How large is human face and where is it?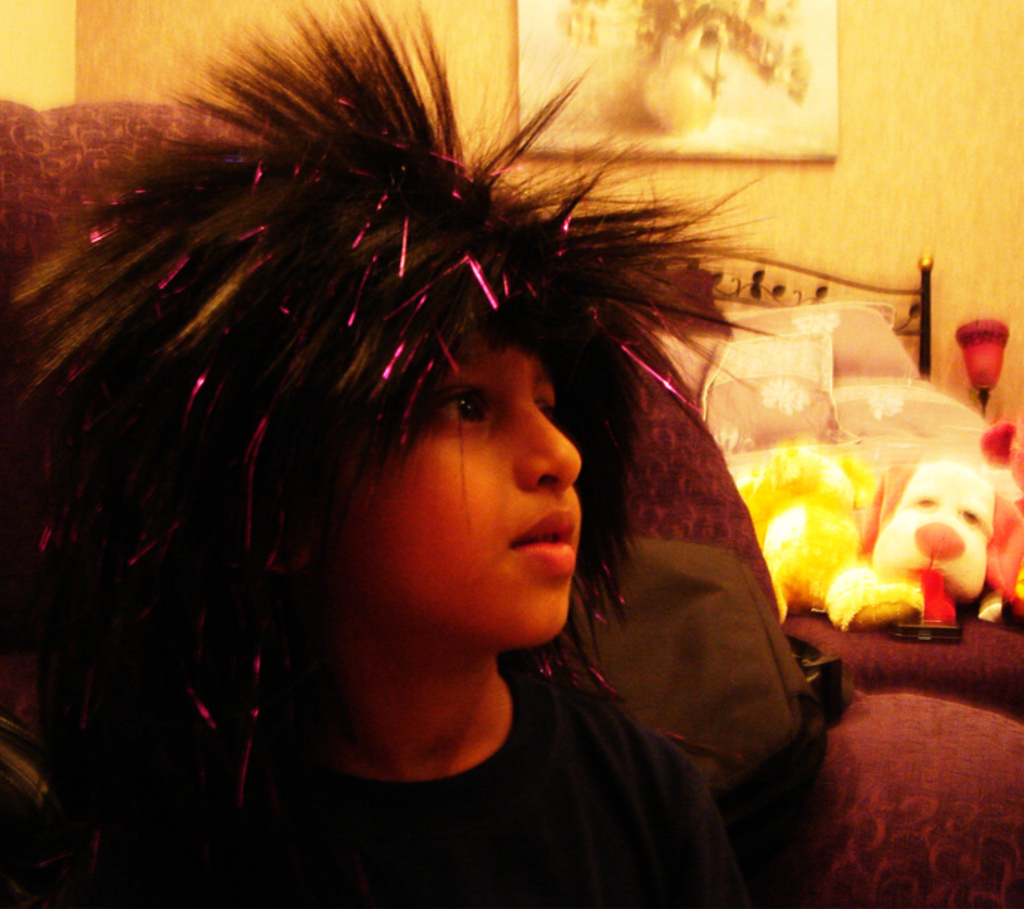
Bounding box: bbox=[338, 321, 586, 635].
